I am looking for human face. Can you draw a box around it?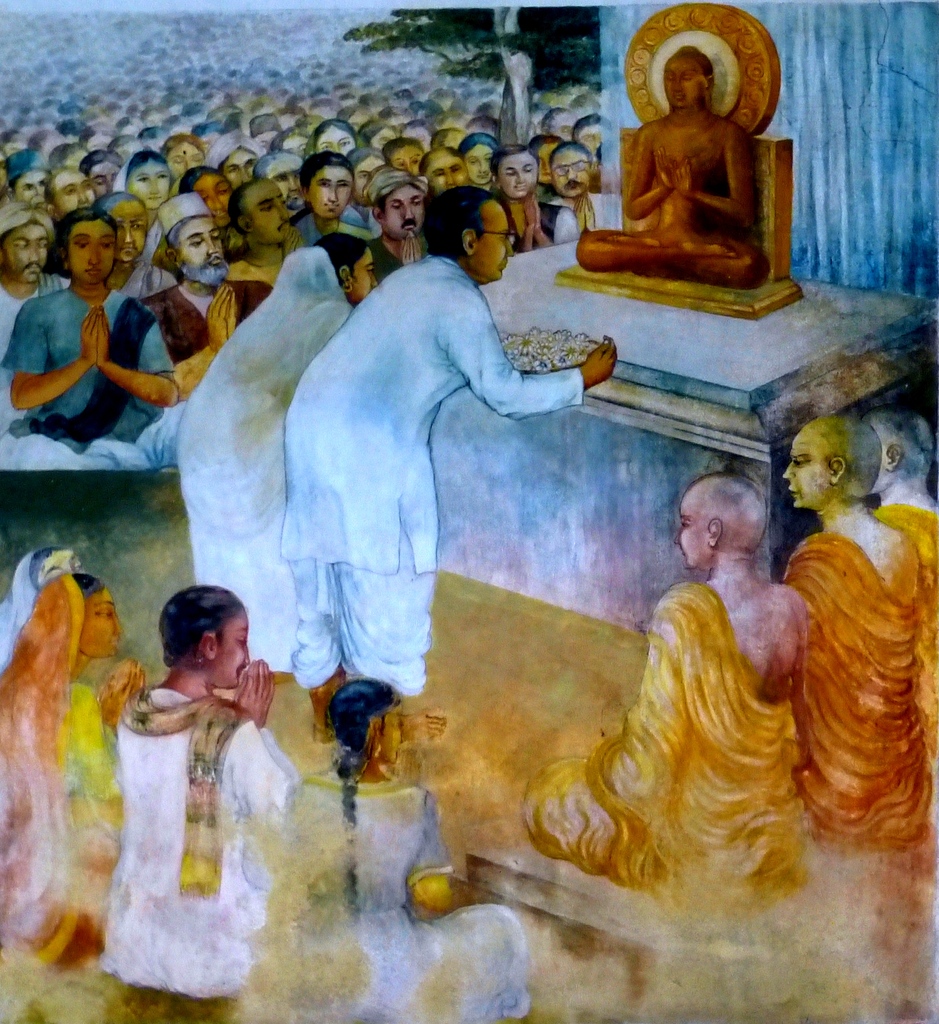
Sure, the bounding box is [479,209,514,282].
